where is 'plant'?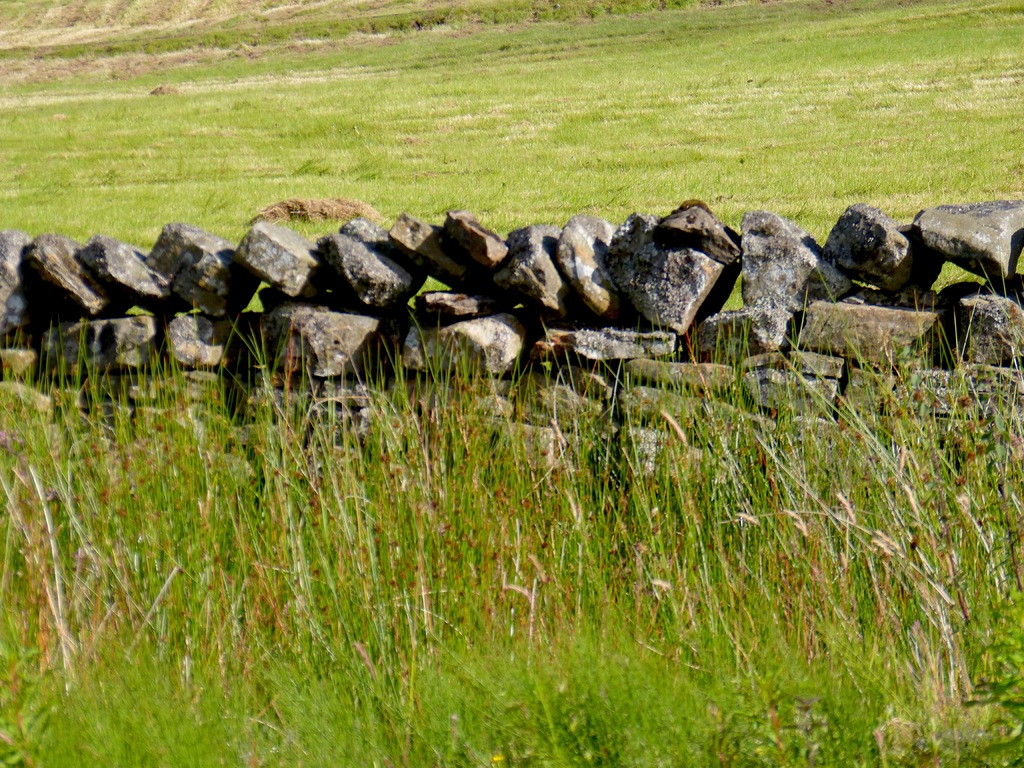
0,316,1023,767.
